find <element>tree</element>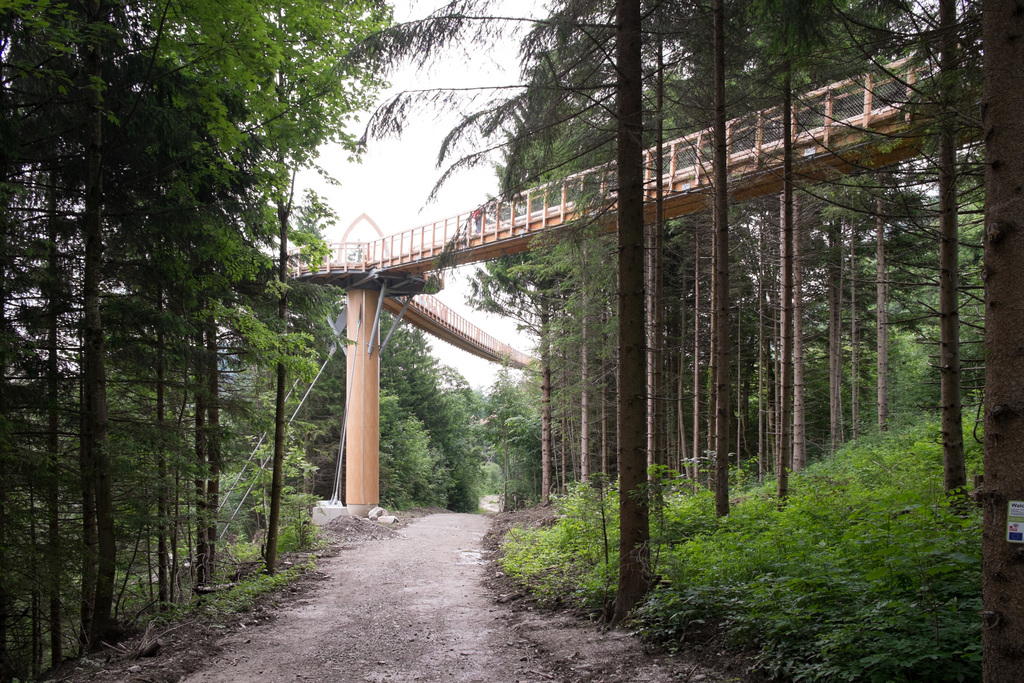
rect(675, 0, 1019, 682)
